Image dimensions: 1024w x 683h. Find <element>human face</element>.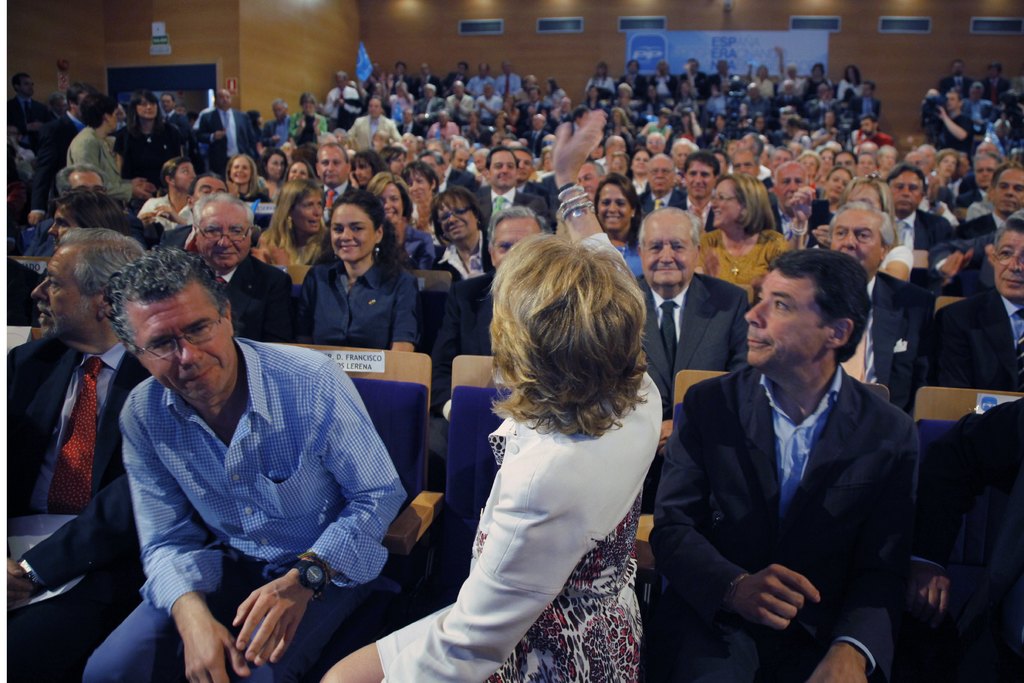
[959, 157, 968, 177].
